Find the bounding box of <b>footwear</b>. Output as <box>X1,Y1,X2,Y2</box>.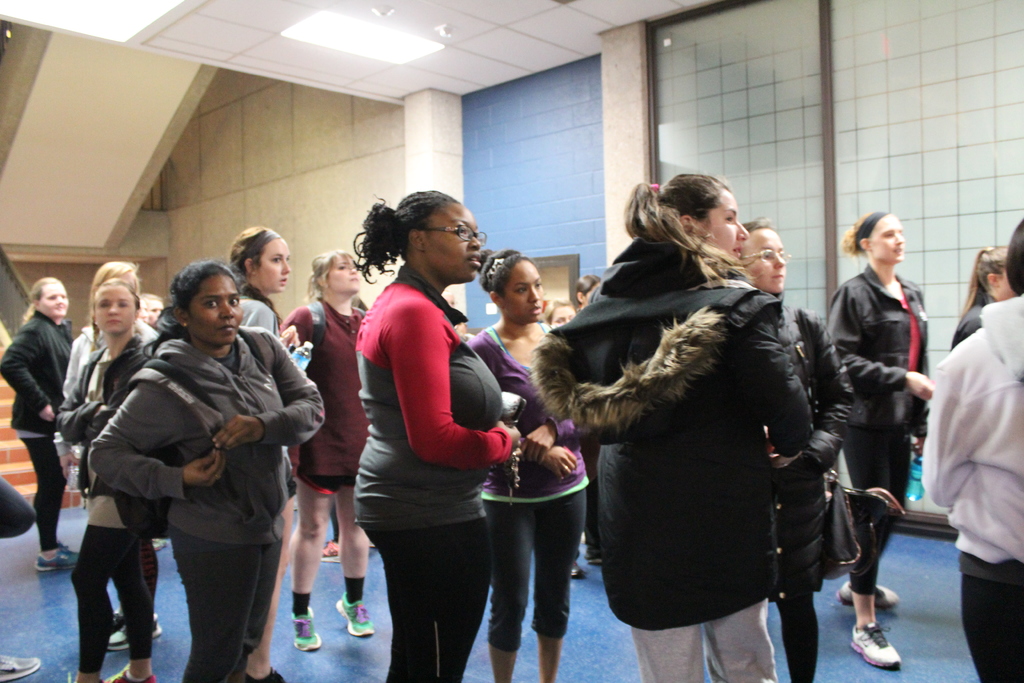
<box>102,611,163,651</box>.
